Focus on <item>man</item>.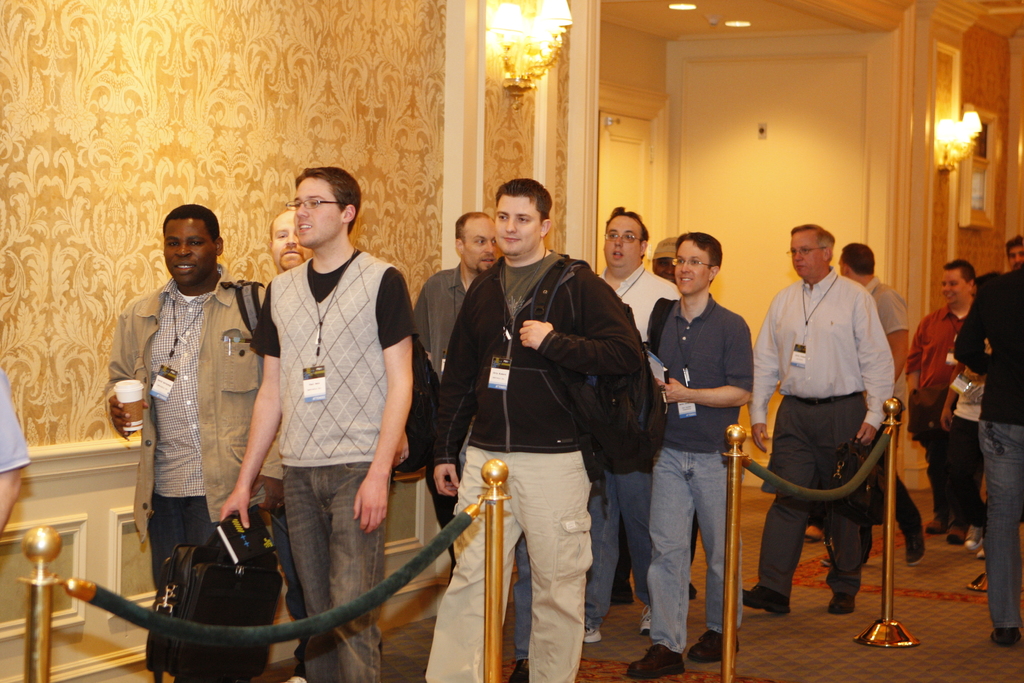
Focused at region(102, 203, 270, 682).
